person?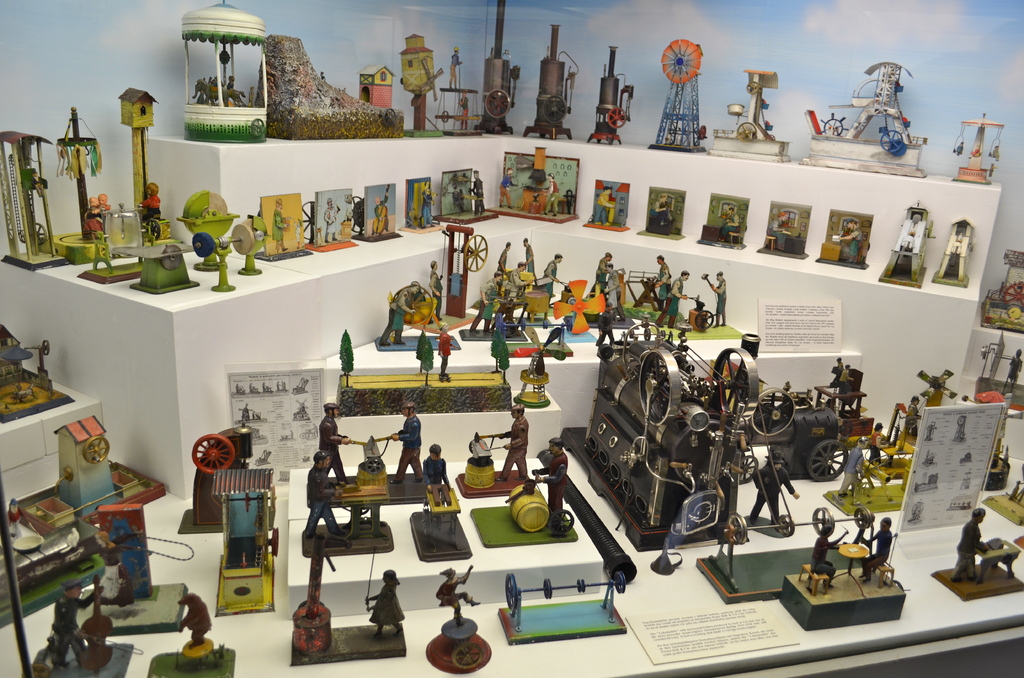
<box>838,437,868,498</box>
